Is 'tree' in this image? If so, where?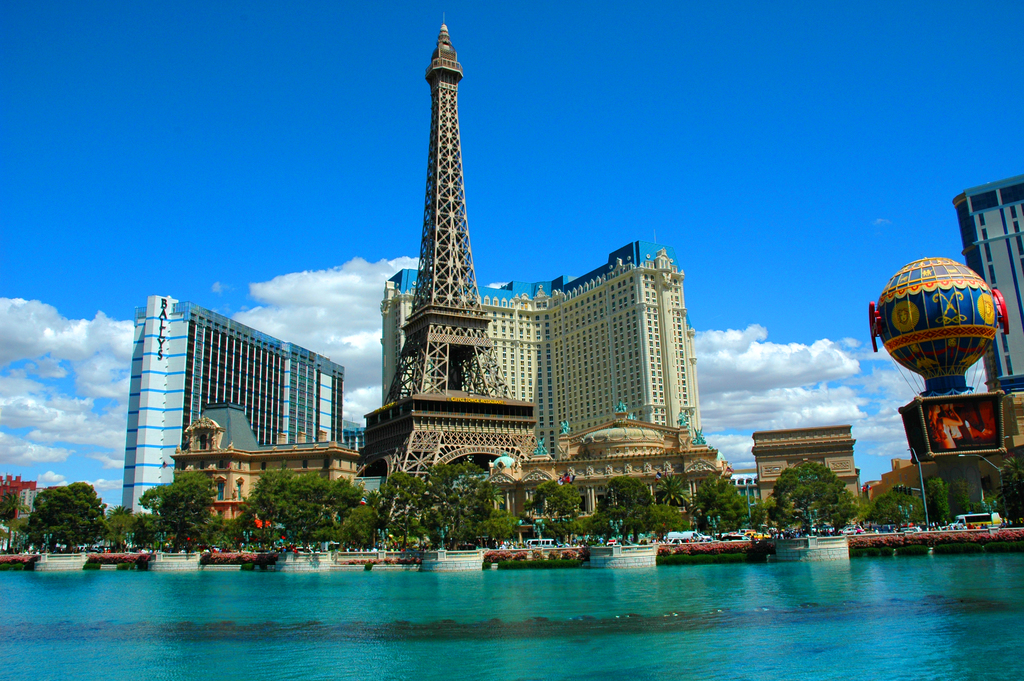
Yes, at {"x1": 534, "y1": 477, "x2": 584, "y2": 551}.
